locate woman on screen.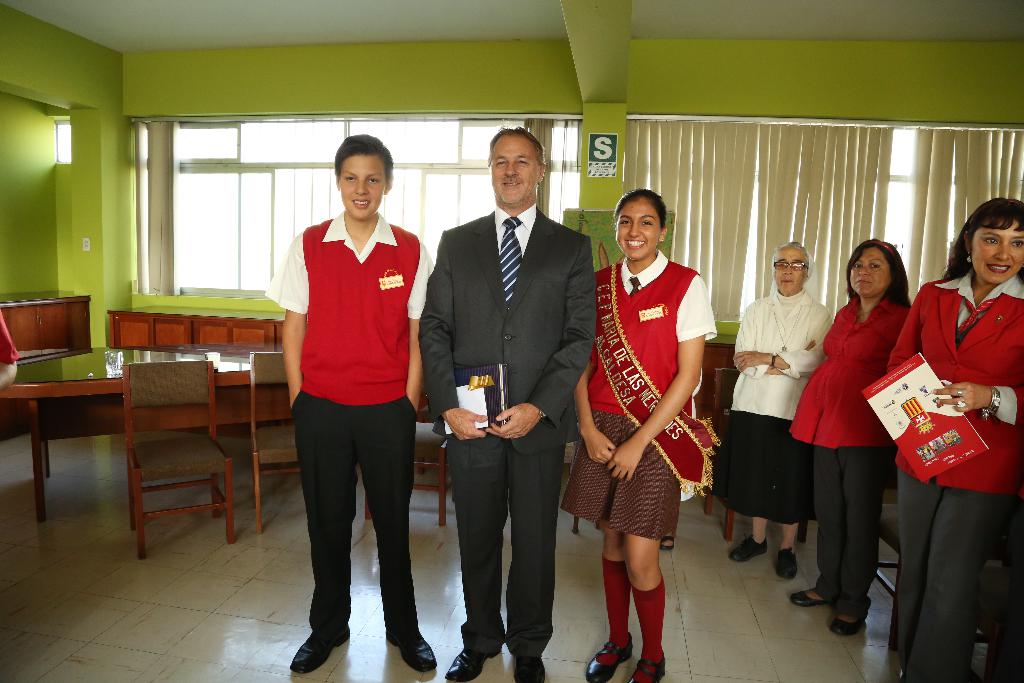
On screen at pyautogui.locateOnScreen(817, 238, 932, 631).
